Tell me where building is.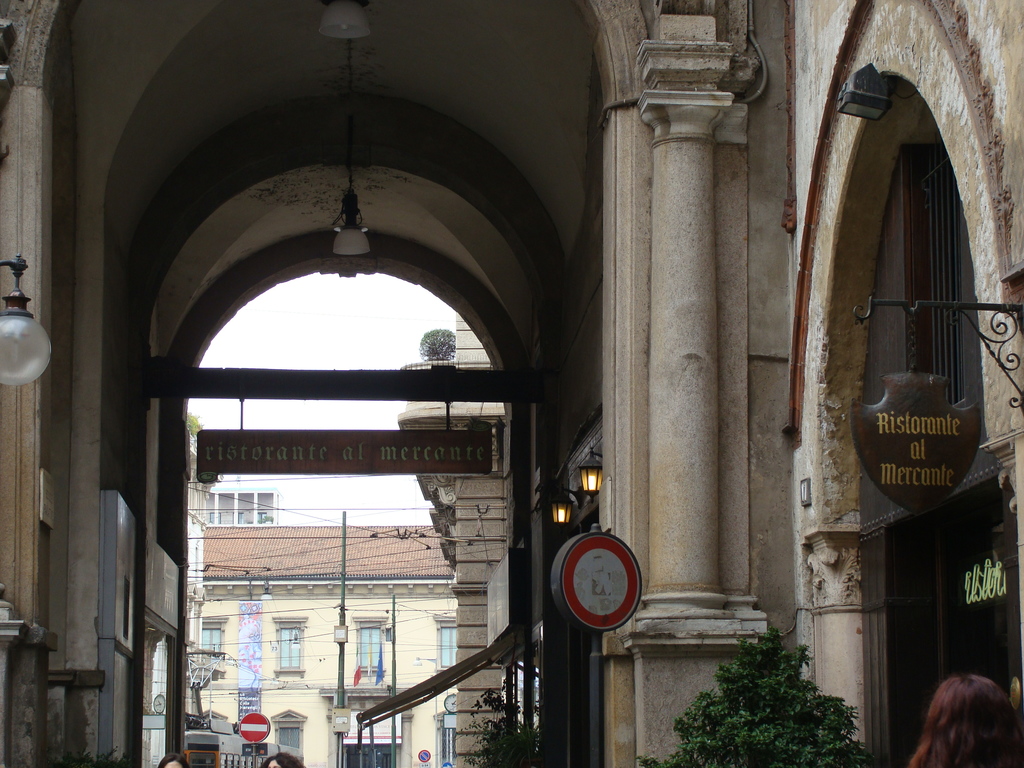
building is at bbox=(0, 0, 1023, 767).
